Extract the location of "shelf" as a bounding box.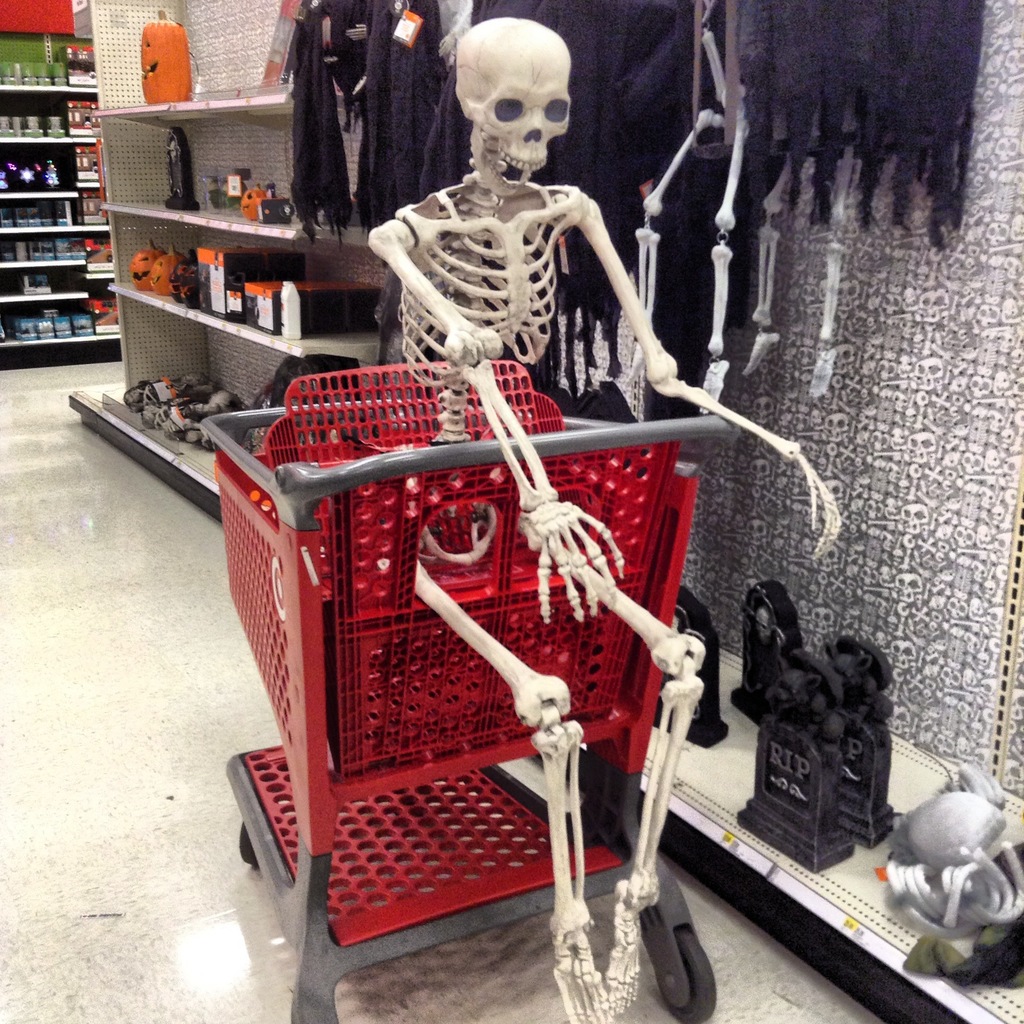
[x1=2, y1=293, x2=103, y2=348].
